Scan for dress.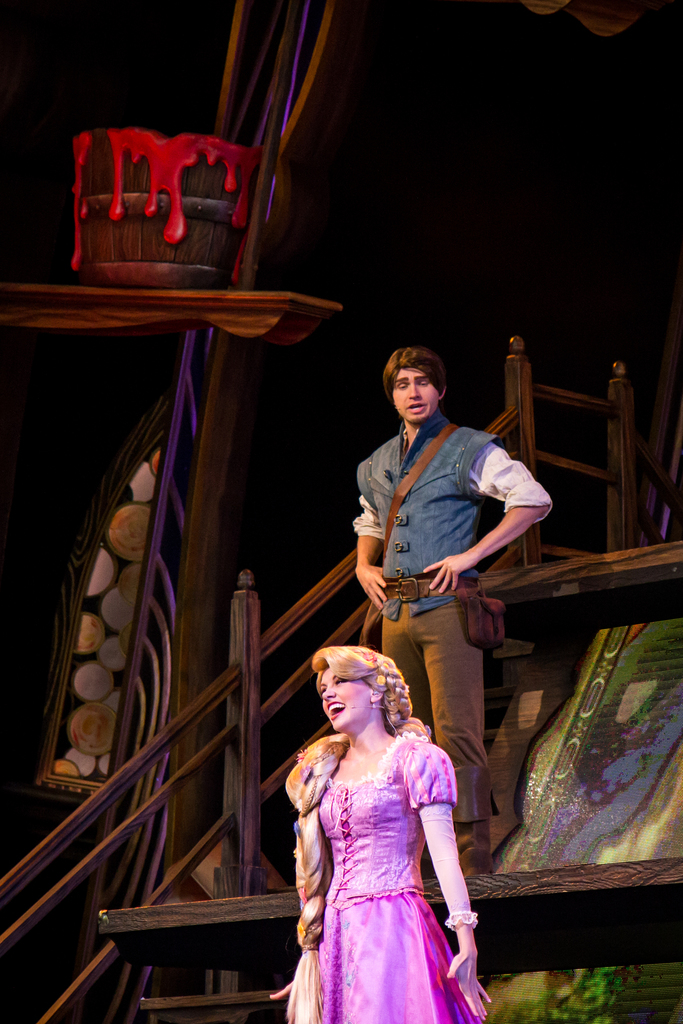
Scan result: region(279, 710, 476, 1014).
